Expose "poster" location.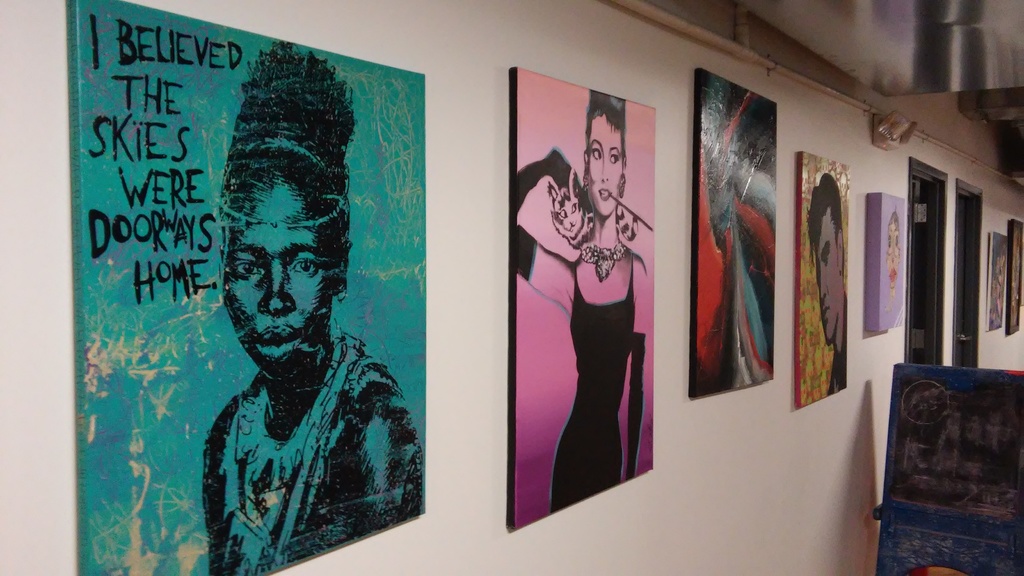
Exposed at {"left": 509, "top": 75, "right": 661, "bottom": 525}.
